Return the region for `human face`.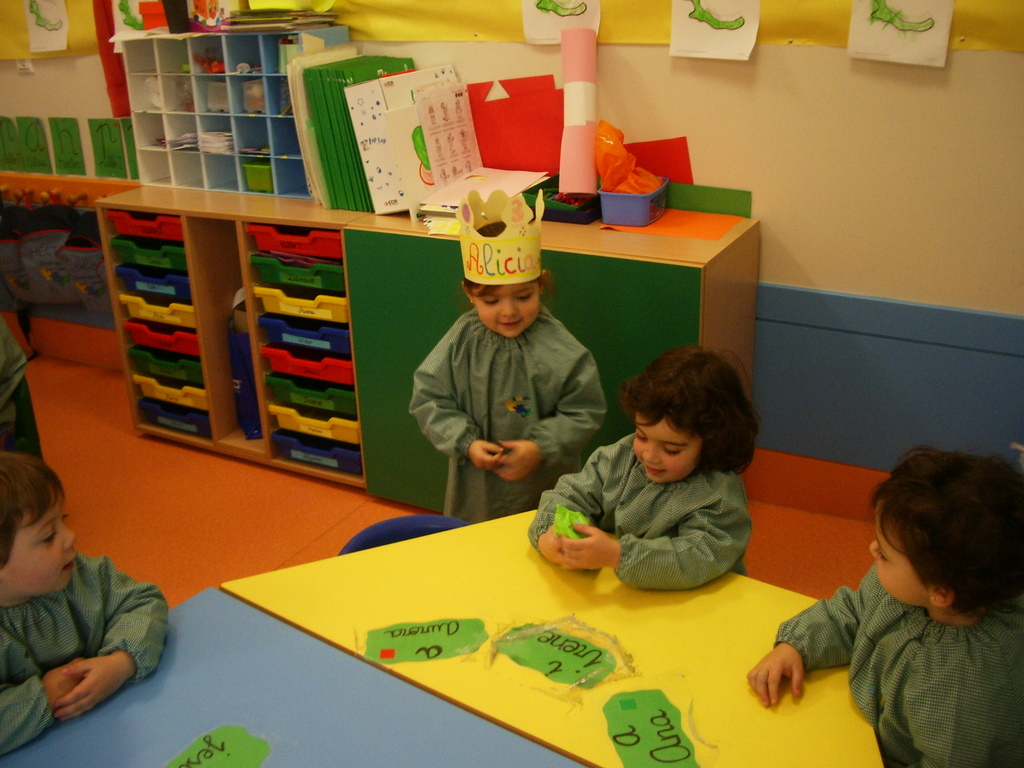
{"left": 471, "top": 279, "right": 538, "bottom": 339}.
